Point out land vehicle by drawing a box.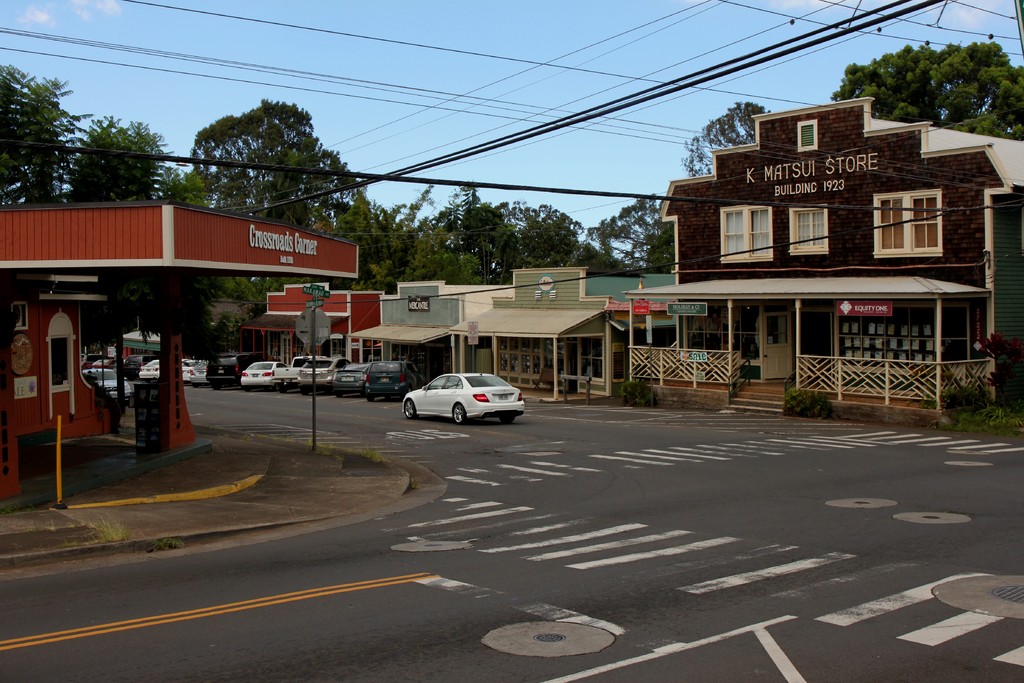
[180, 359, 205, 385].
